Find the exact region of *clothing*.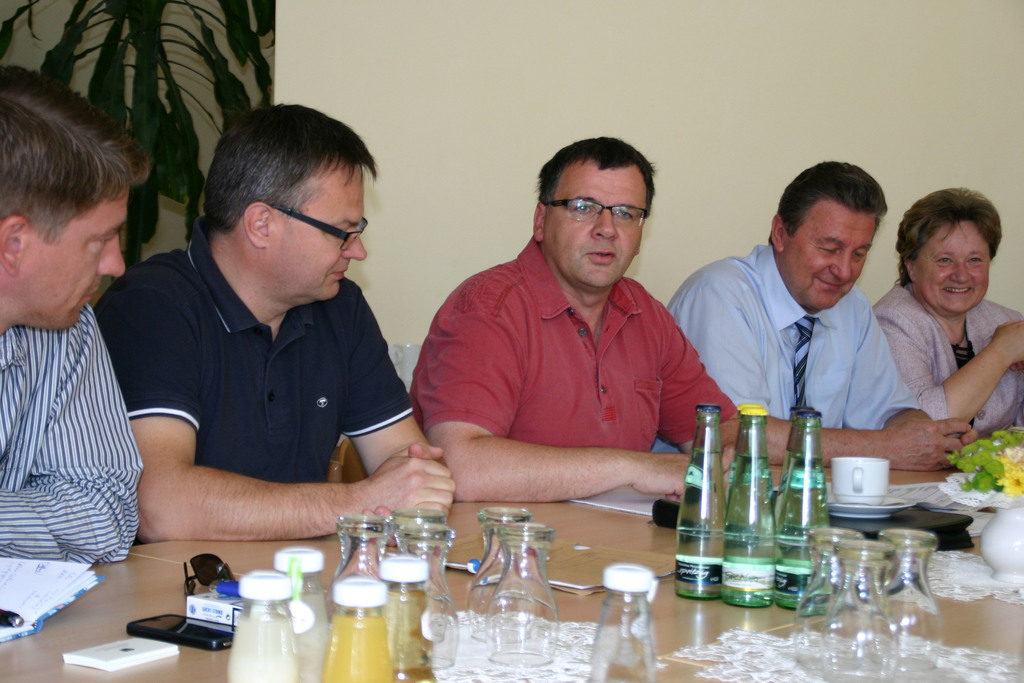
Exact region: BBox(0, 302, 141, 565).
